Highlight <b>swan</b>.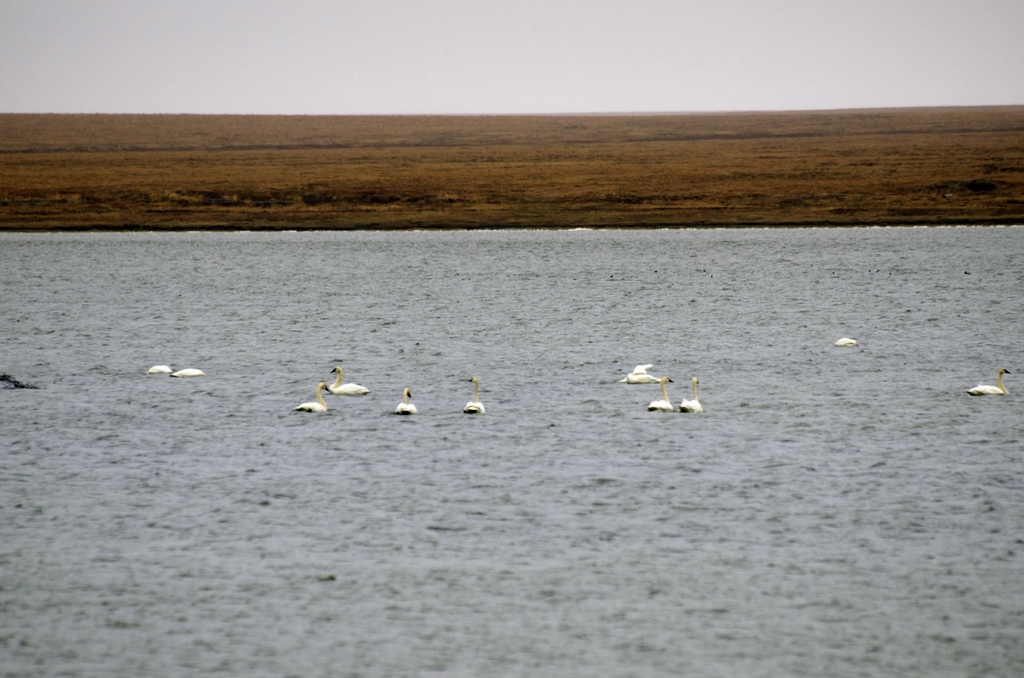
Highlighted region: 968, 368, 1013, 397.
